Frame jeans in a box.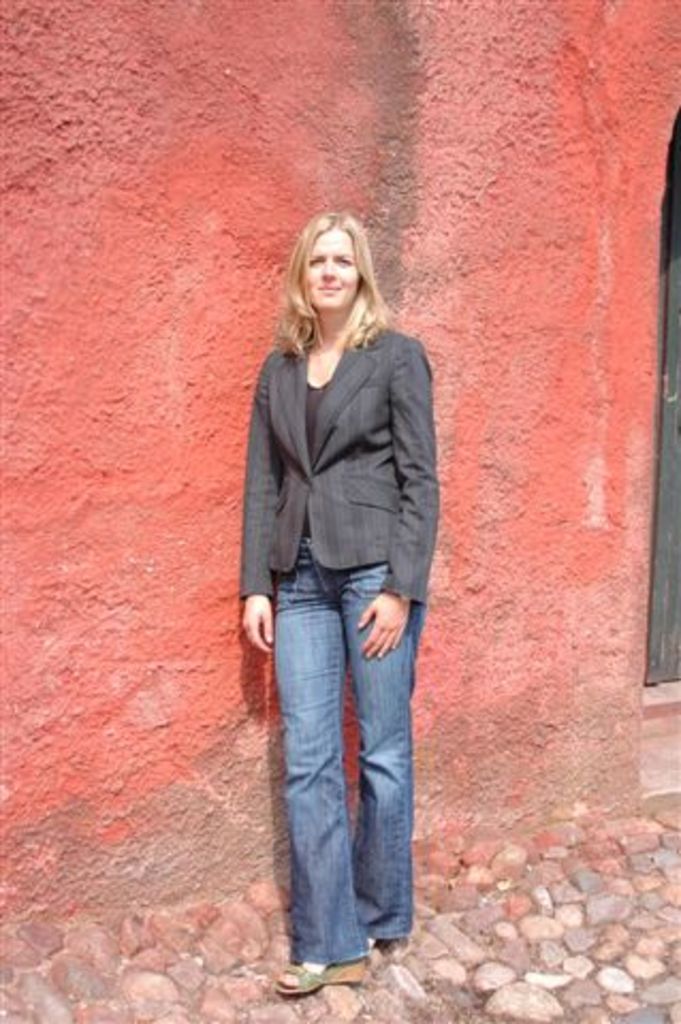
{"left": 271, "top": 567, "right": 425, "bottom": 971}.
